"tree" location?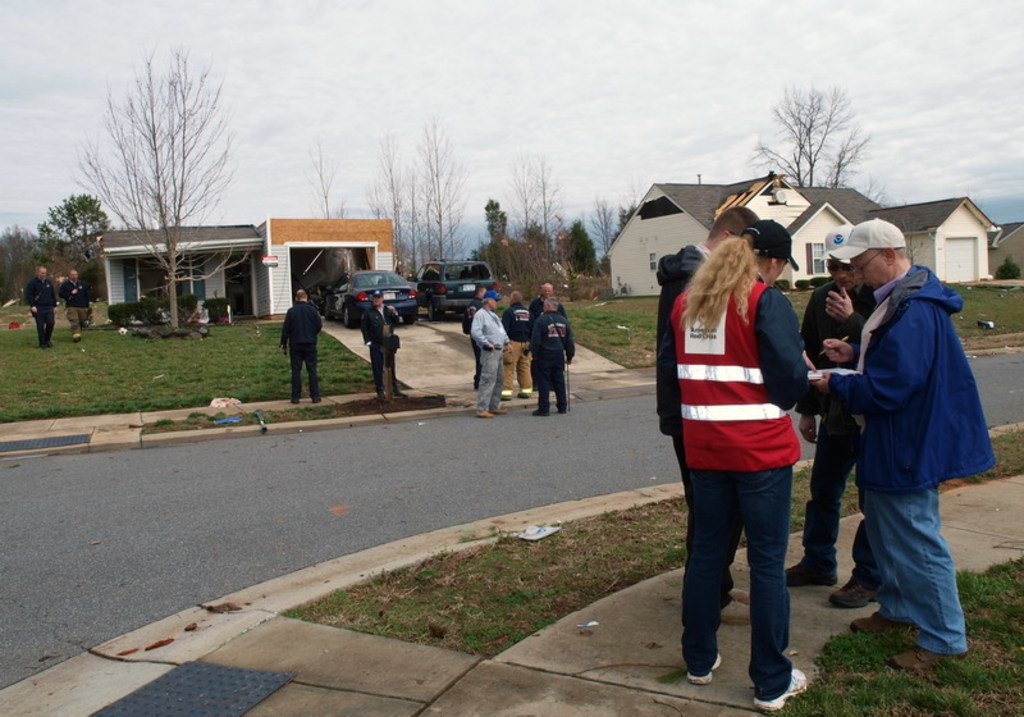
[0,225,64,309]
